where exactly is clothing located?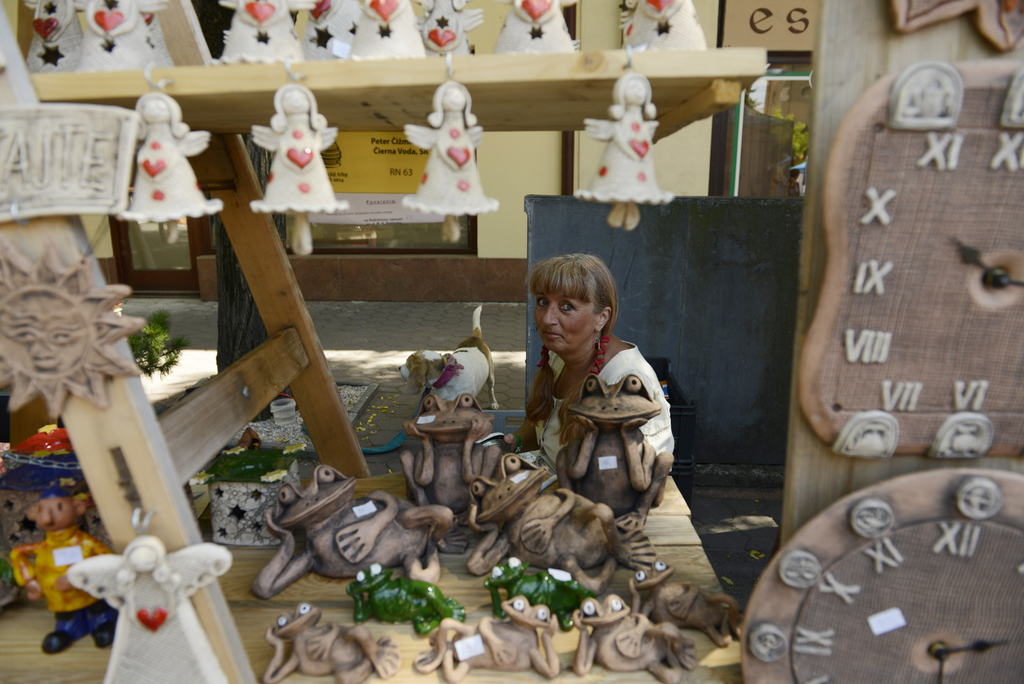
Its bounding box is <box>210,0,311,60</box>.
